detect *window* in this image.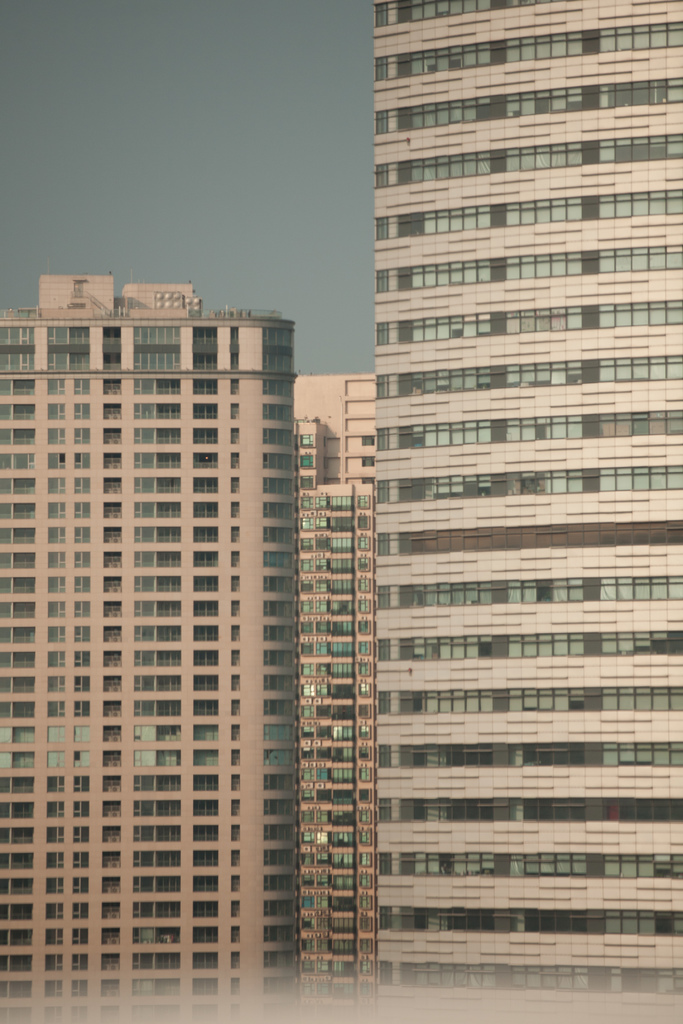
Detection: l=233, t=378, r=240, b=997.
